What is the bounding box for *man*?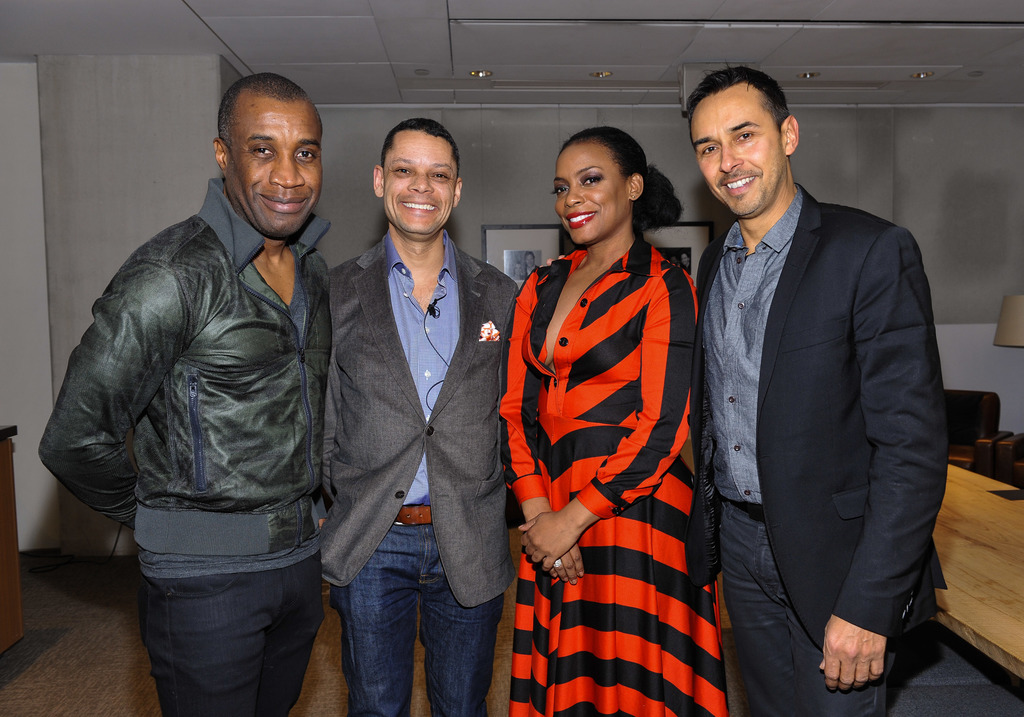
[697, 62, 949, 711].
